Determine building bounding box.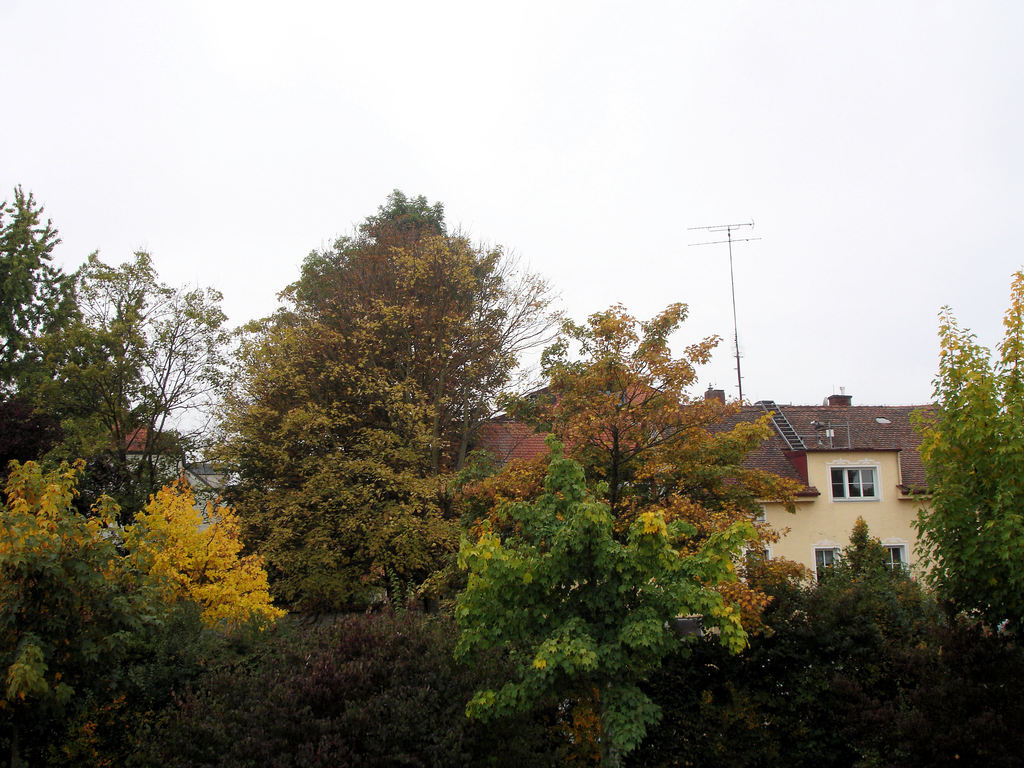
Determined: <bbox>0, 412, 242, 550</bbox>.
